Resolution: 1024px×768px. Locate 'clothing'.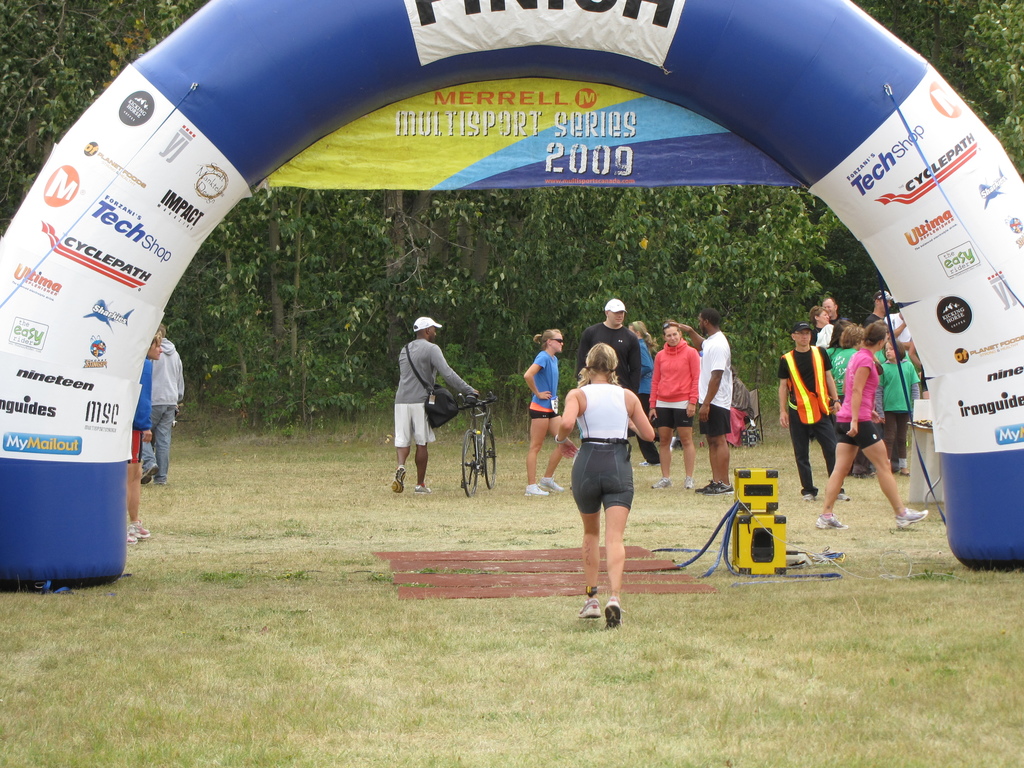
box=[126, 360, 154, 466].
